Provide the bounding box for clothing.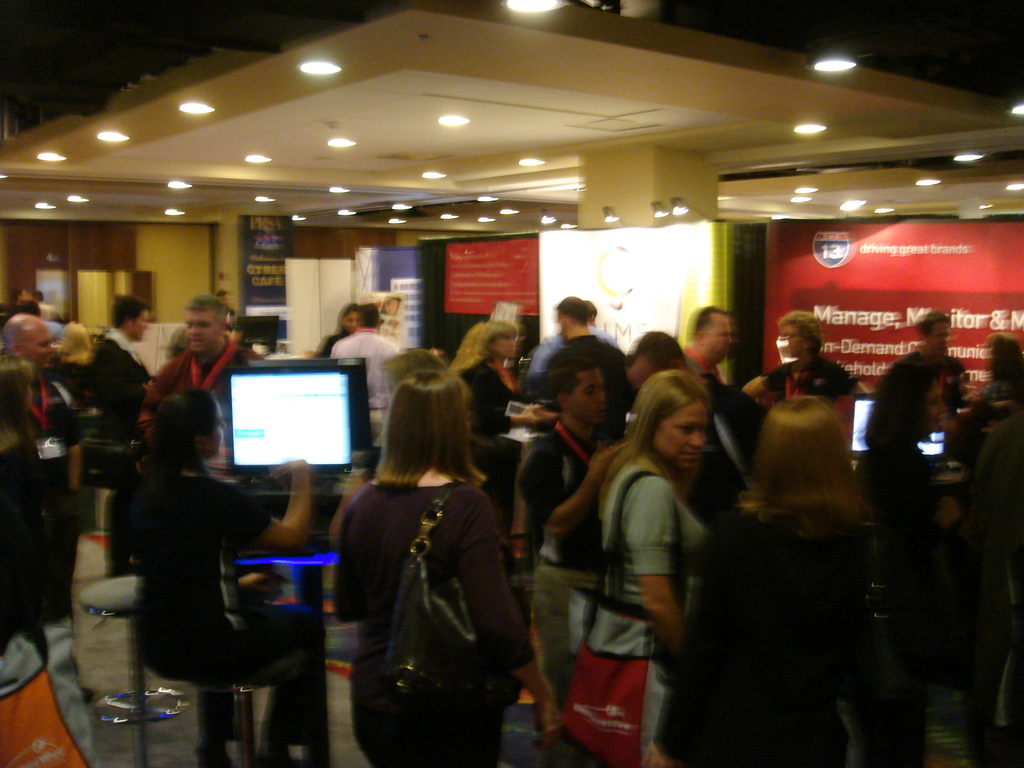
select_region(648, 497, 879, 764).
